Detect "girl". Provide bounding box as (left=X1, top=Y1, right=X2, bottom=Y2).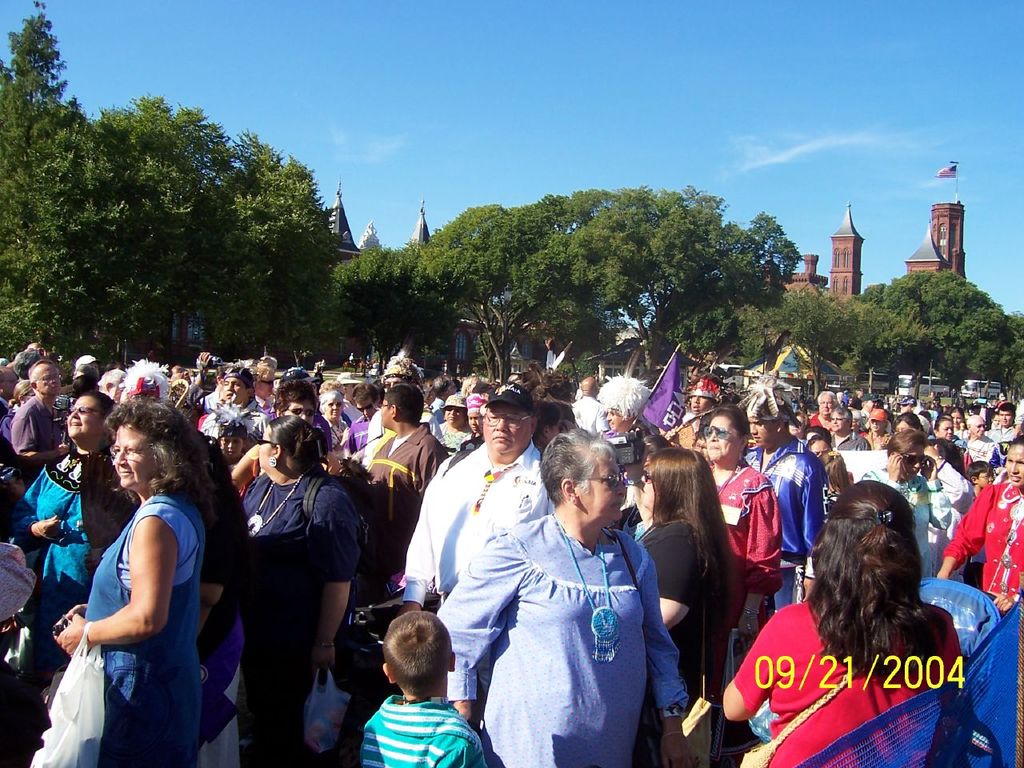
(left=722, top=483, right=961, bottom=767).
